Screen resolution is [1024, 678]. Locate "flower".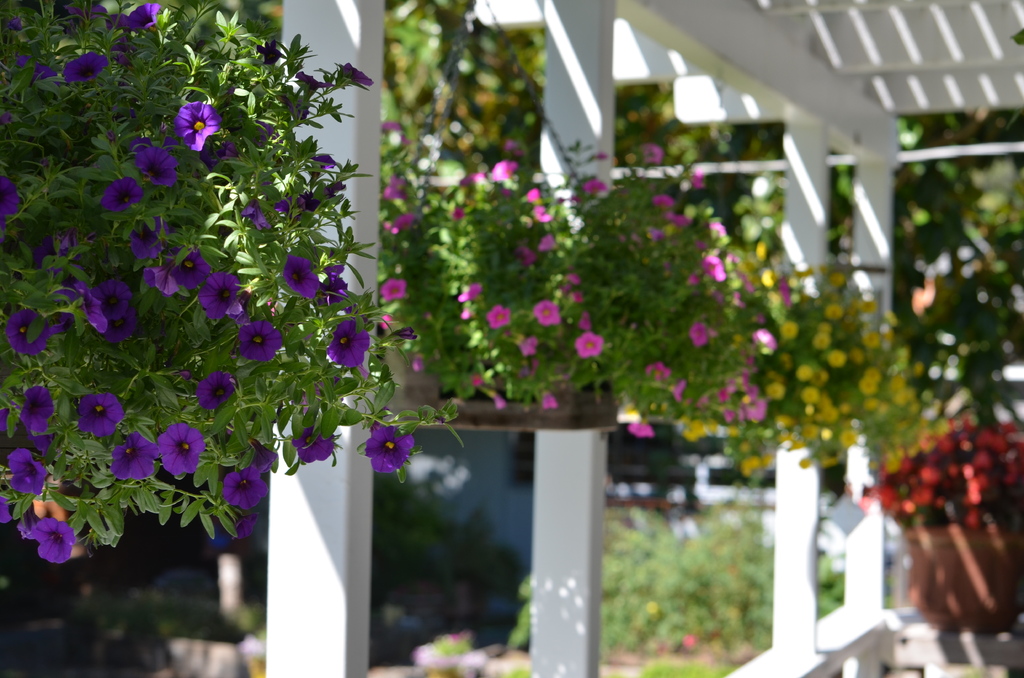
l=75, t=280, r=109, b=334.
